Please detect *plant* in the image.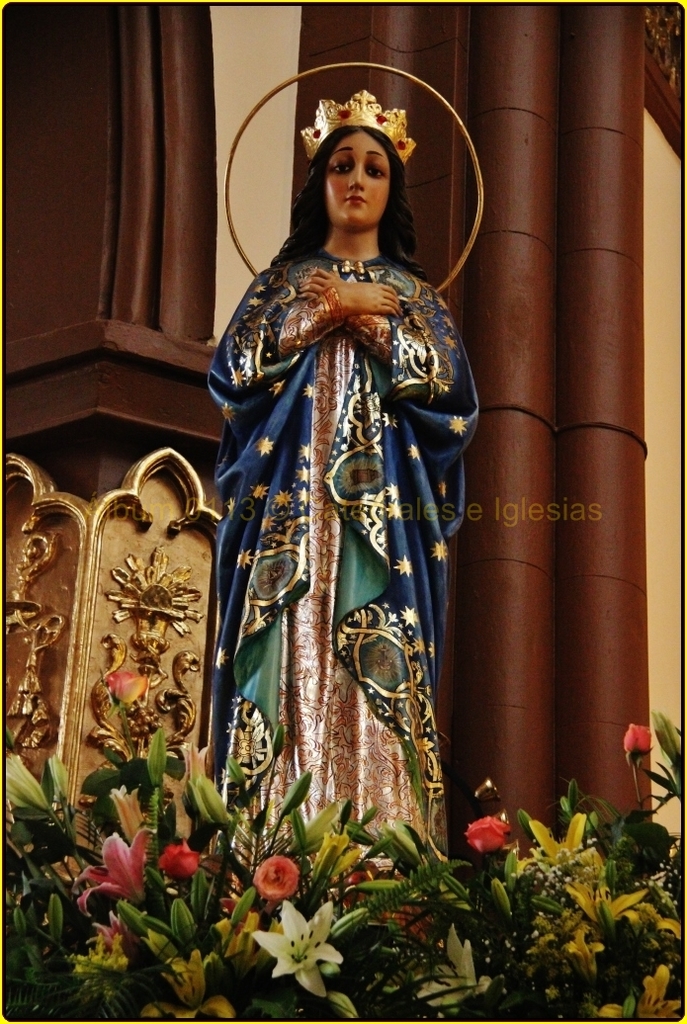
74,653,195,835.
